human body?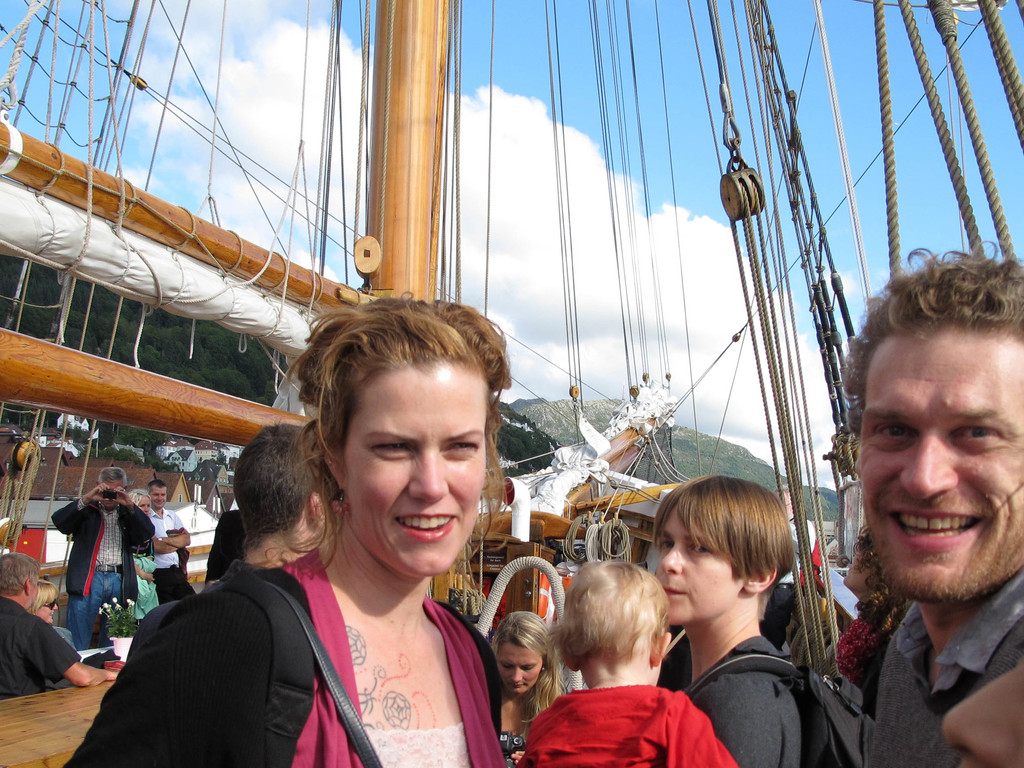
[0,544,127,696]
